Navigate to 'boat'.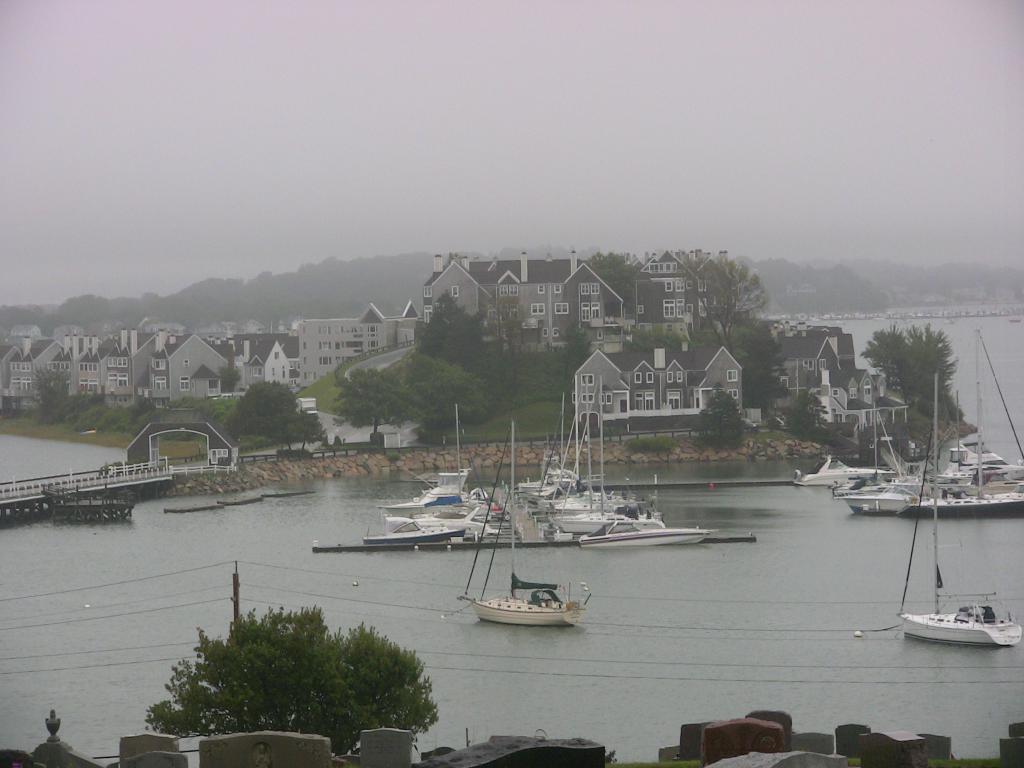
Navigation target: <box>462,419,604,628</box>.
